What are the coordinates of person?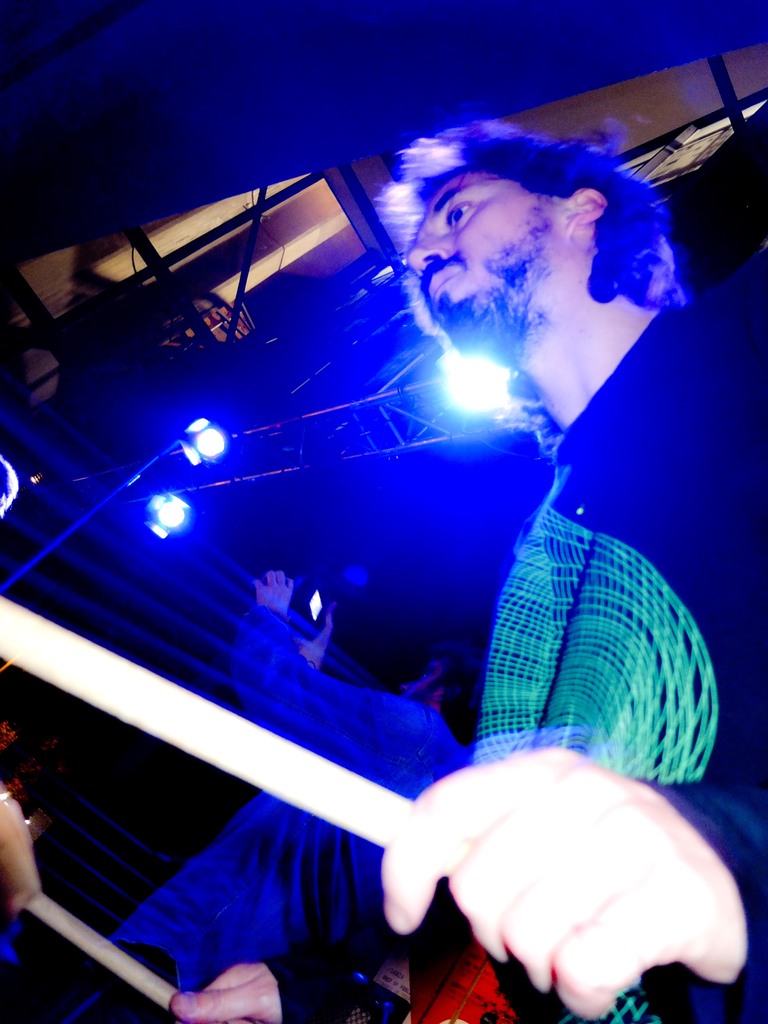
bbox=(0, 561, 487, 1023).
